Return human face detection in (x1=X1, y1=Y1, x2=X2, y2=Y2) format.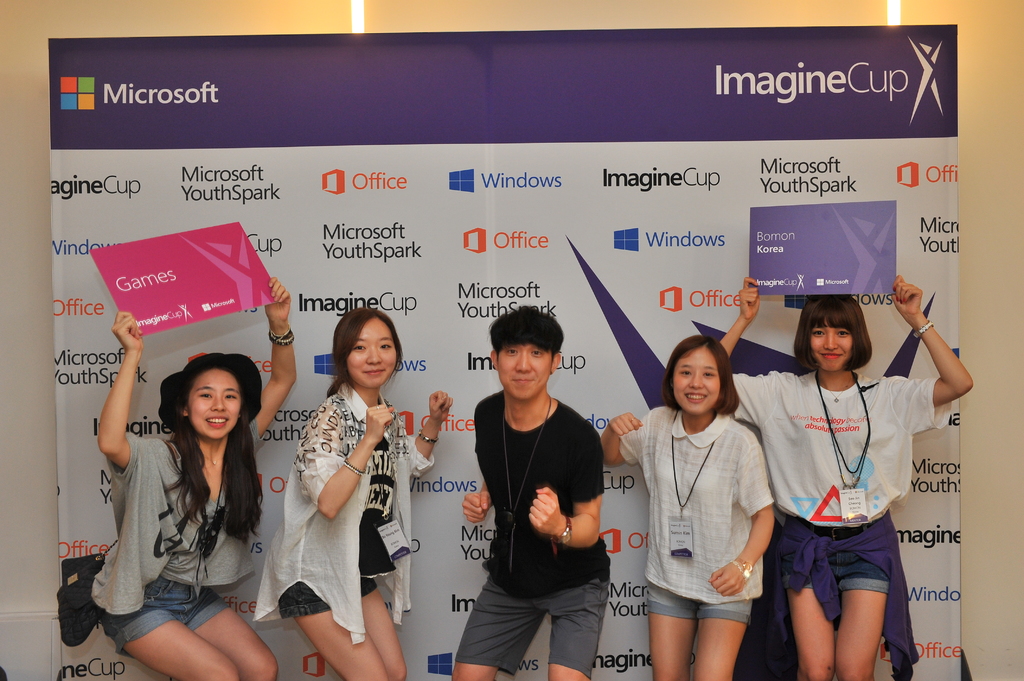
(x1=496, y1=340, x2=551, y2=403).
